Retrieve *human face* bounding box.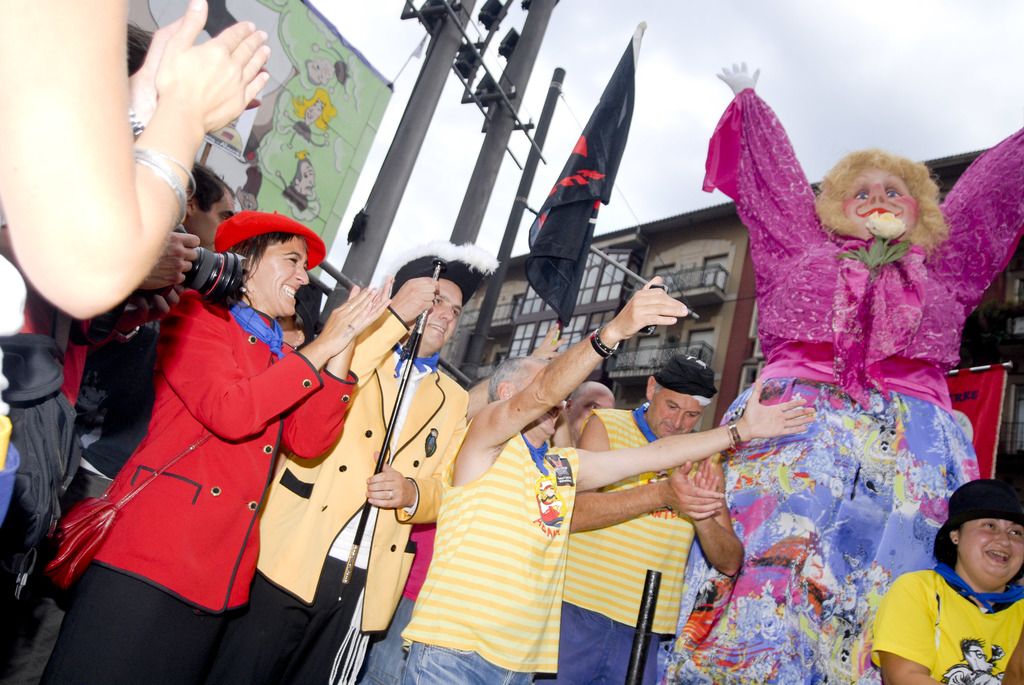
Bounding box: {"left": 844, "top": 171, "right": 923, "bottom": 236}.
